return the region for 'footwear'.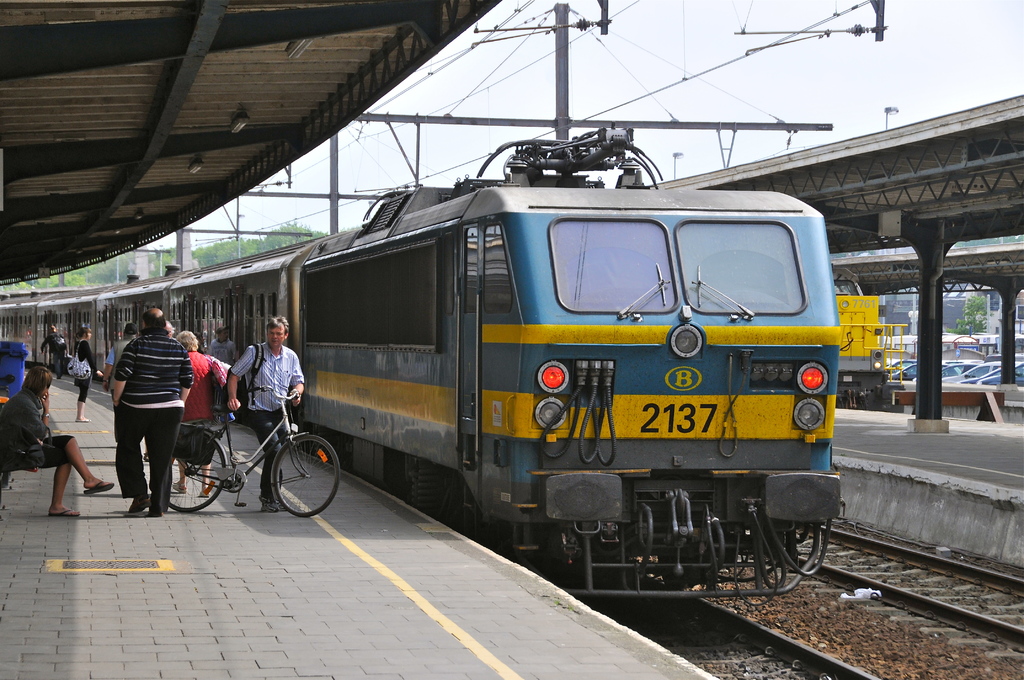
[left=85, top=480, right=115, bottom=495].
